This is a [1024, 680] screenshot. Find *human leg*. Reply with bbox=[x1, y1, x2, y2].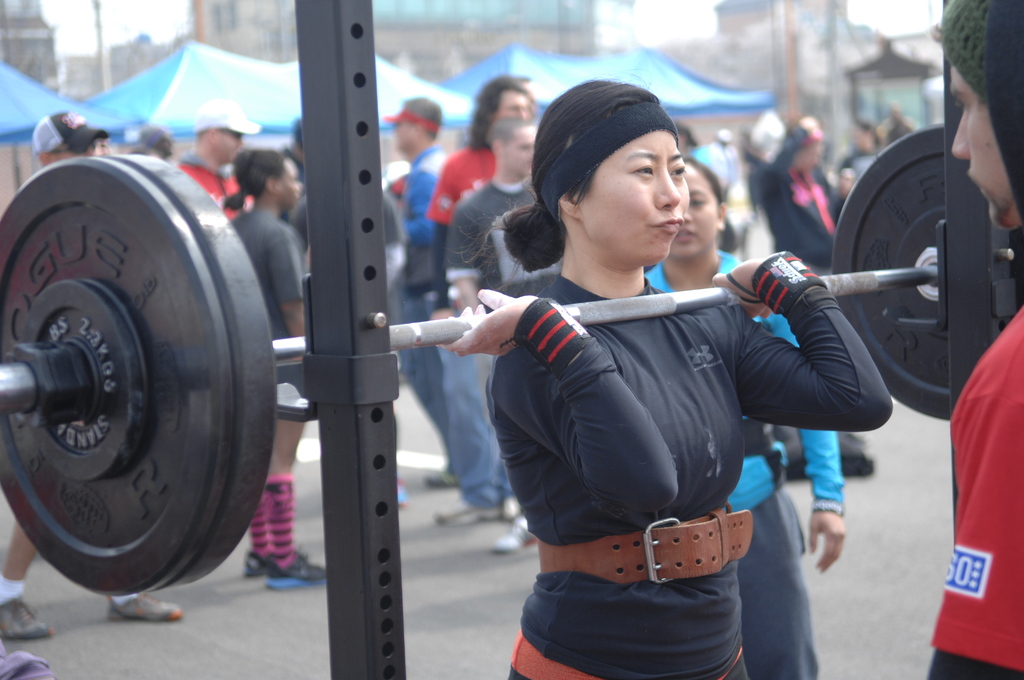
bbox=[0, 515, 52, 642].
